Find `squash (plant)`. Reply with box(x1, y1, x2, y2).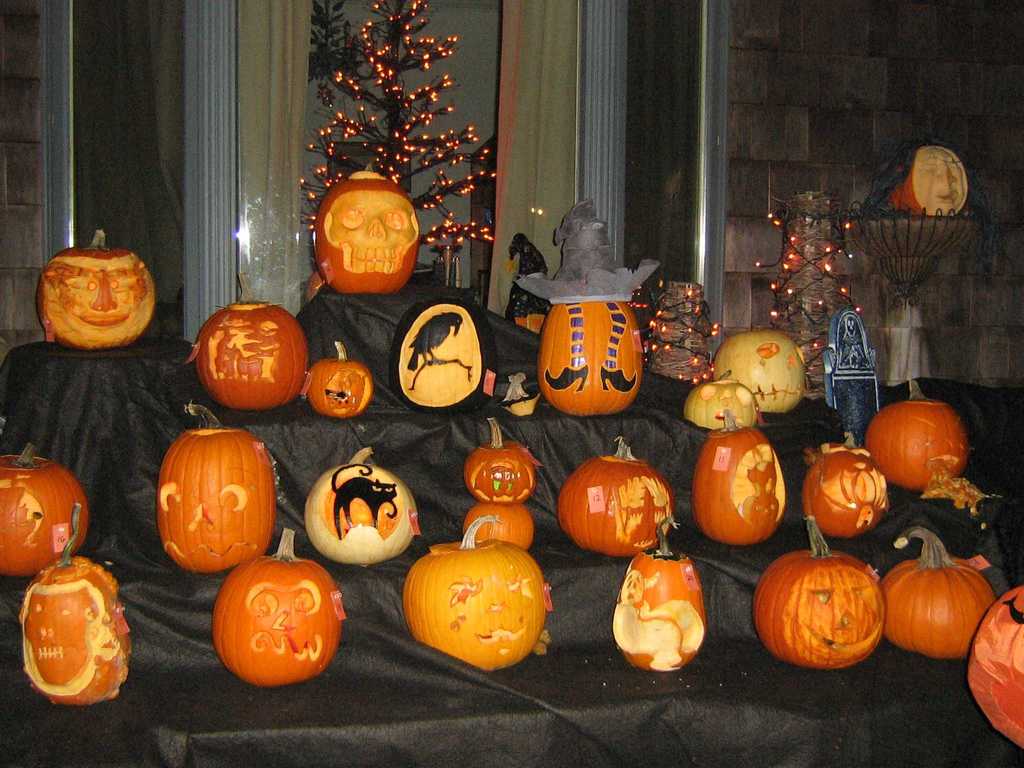
box(465, 499, 539, 552).
